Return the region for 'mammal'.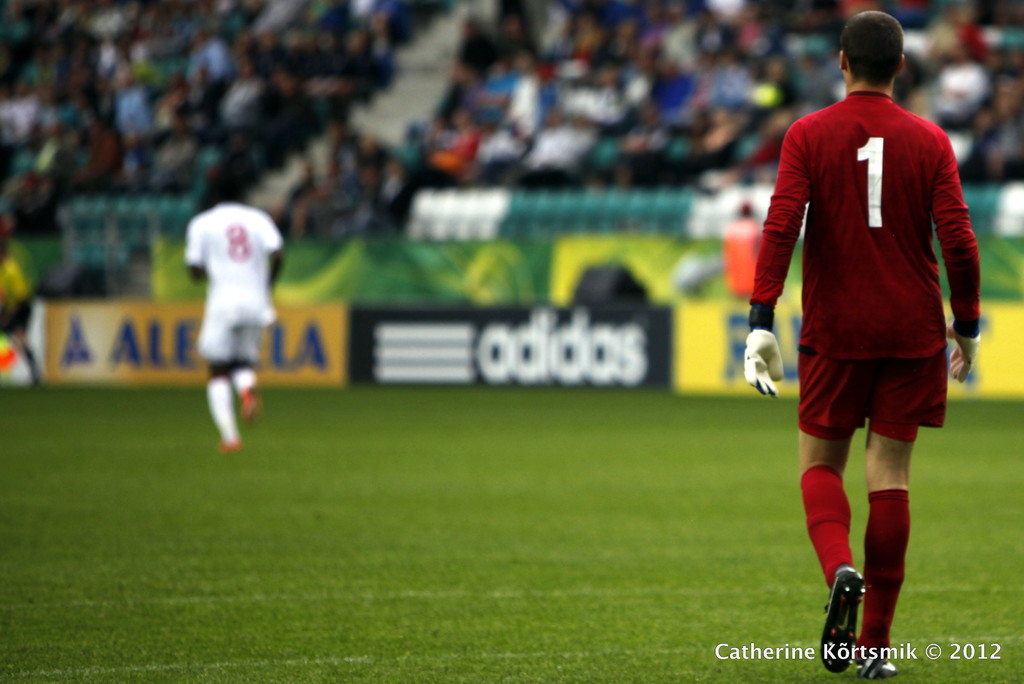
[left=0, top=237, right=42, bottom=387].
